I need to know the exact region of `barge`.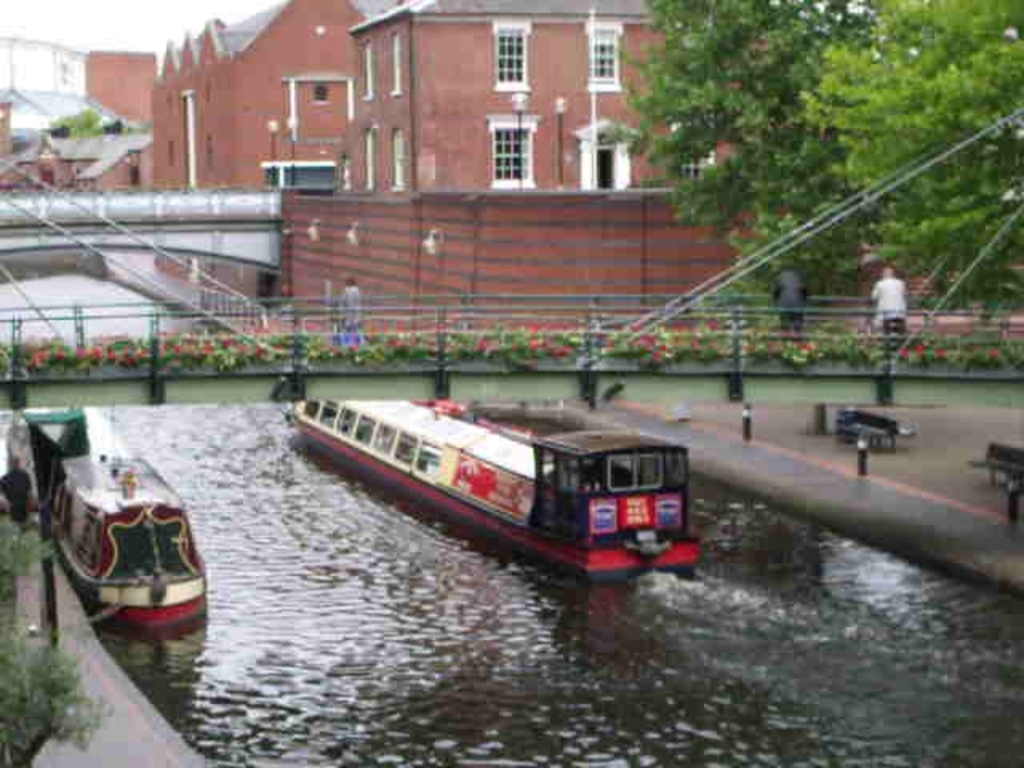
Region: bbox(5, 403, 210, 630).
